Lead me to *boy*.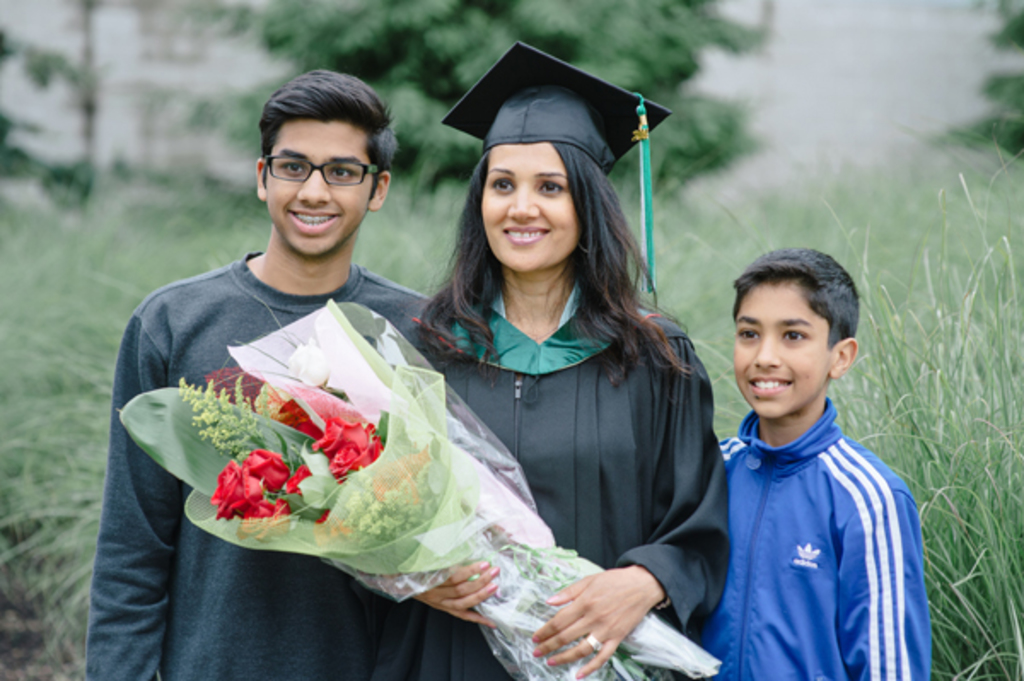
Lead to 695,174,940,662.
